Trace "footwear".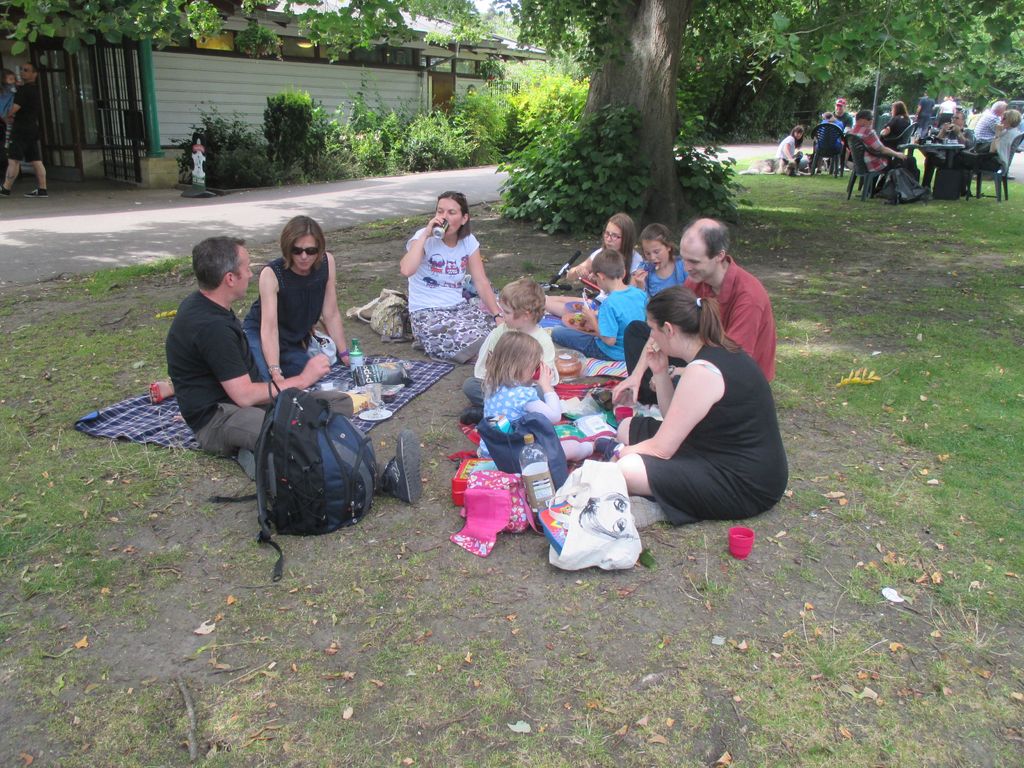
Traced to 149, 374, 175, 404.
